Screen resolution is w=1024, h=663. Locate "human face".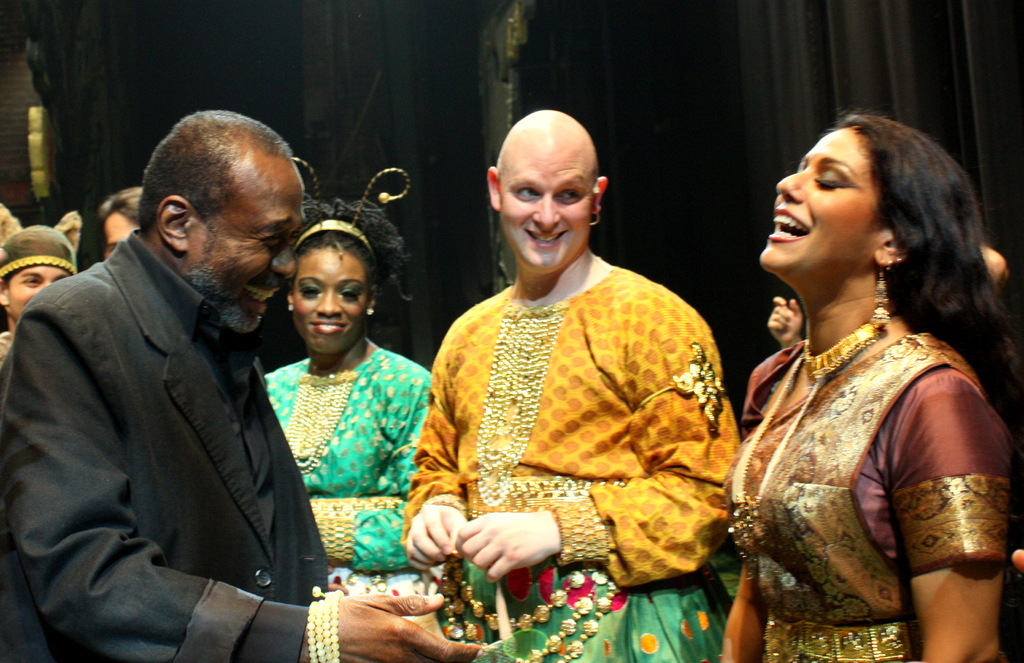
[left=753, top=131, right=882, bottom=275].
